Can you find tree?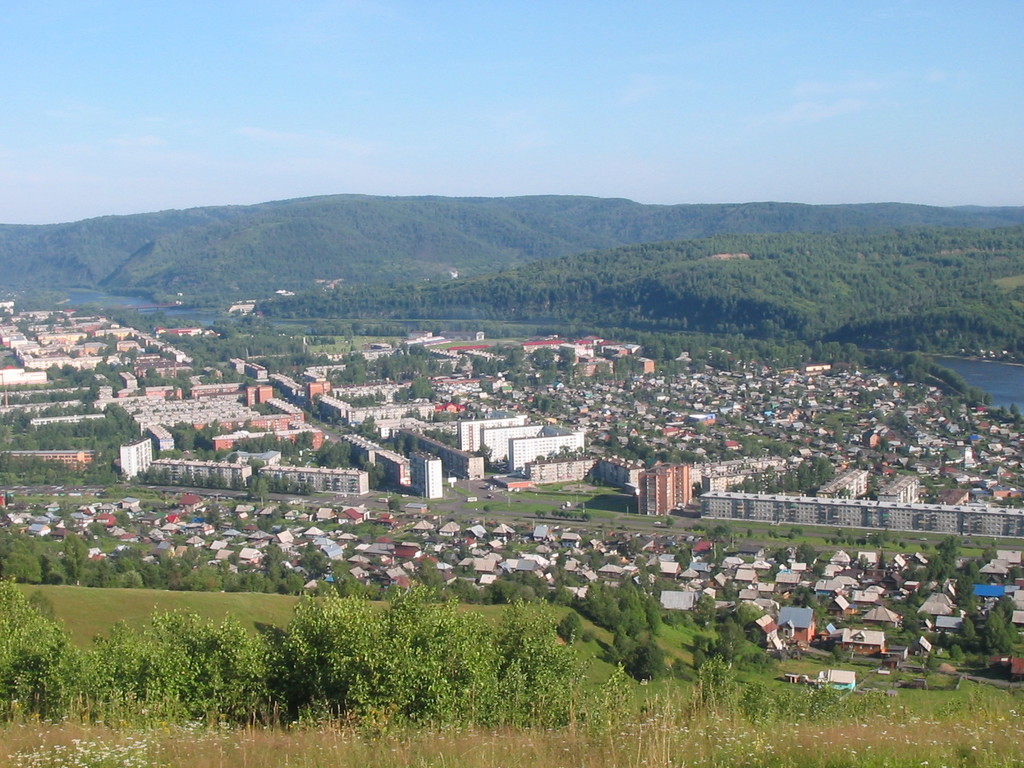
Yes, bounding box: {"x1": 664, "y1": 518, "x2": 675, "y2": 531}.
